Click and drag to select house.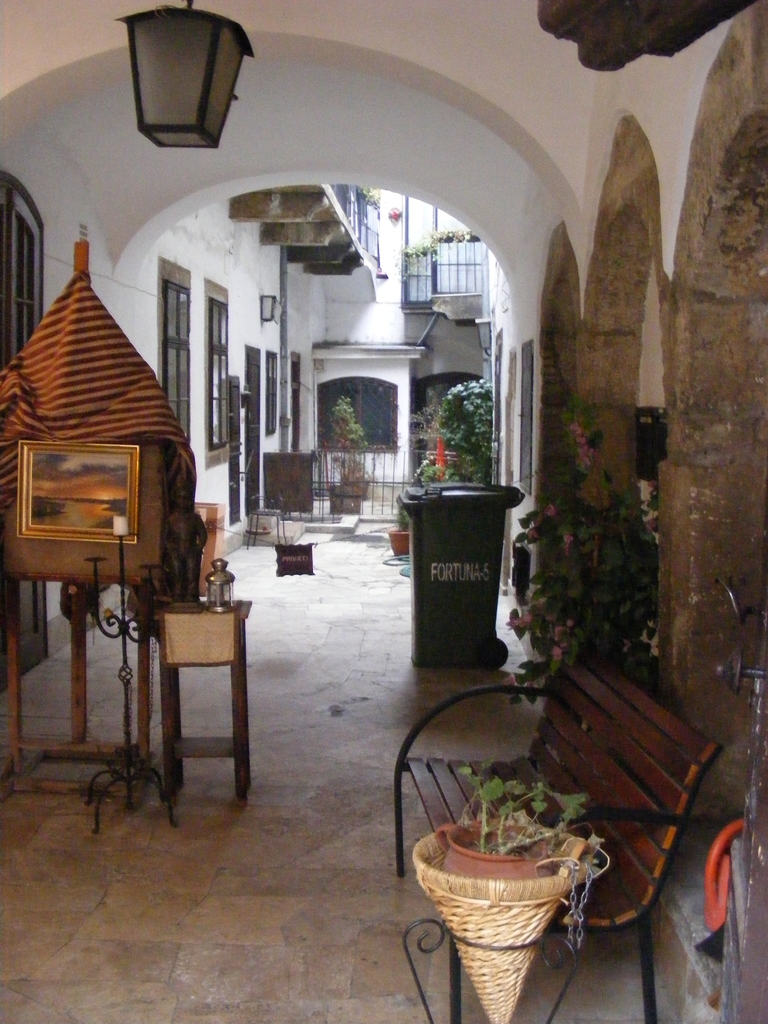
Selection: l=5, t=0, r=756, b=1023.
